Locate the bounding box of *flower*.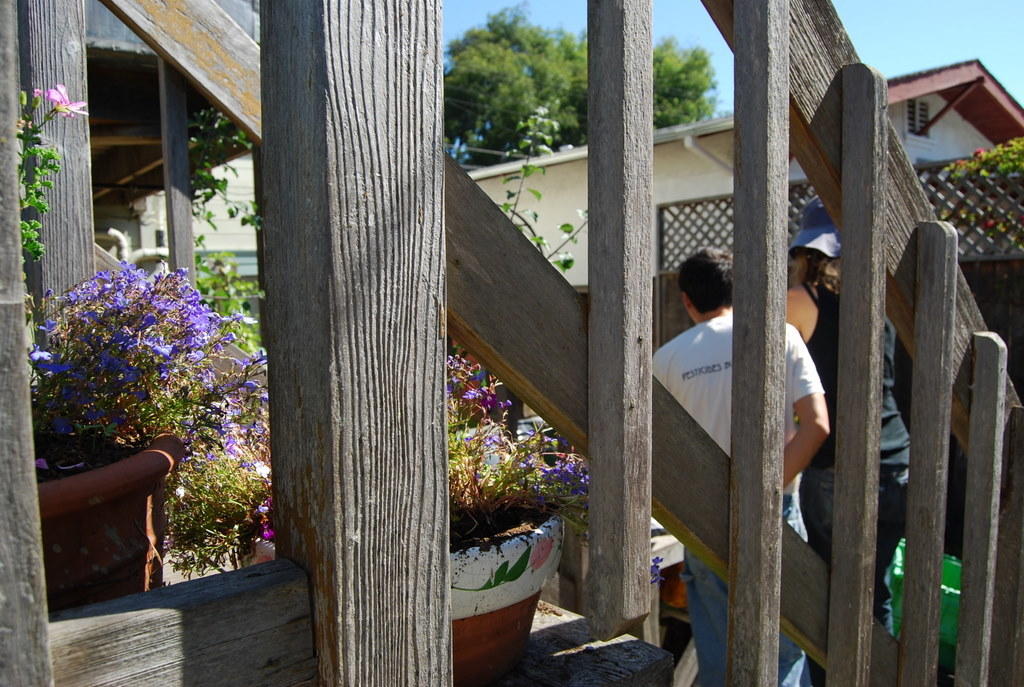
Bounding box: 154, 342, 175, 360.
